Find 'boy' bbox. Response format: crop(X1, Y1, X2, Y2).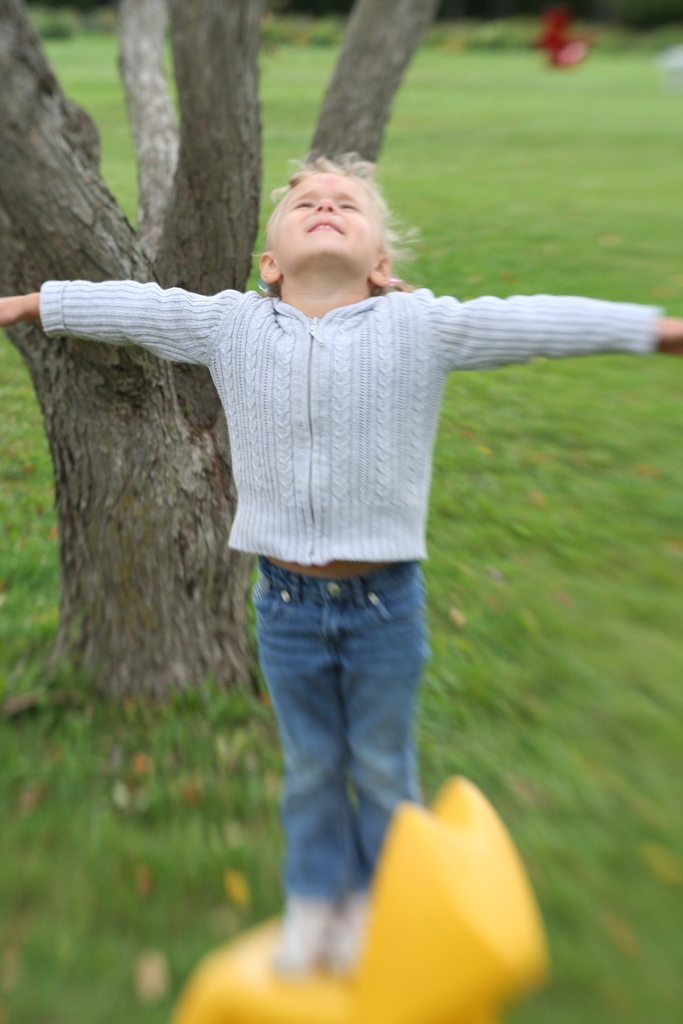
crop(67, 122, 604, 940).
